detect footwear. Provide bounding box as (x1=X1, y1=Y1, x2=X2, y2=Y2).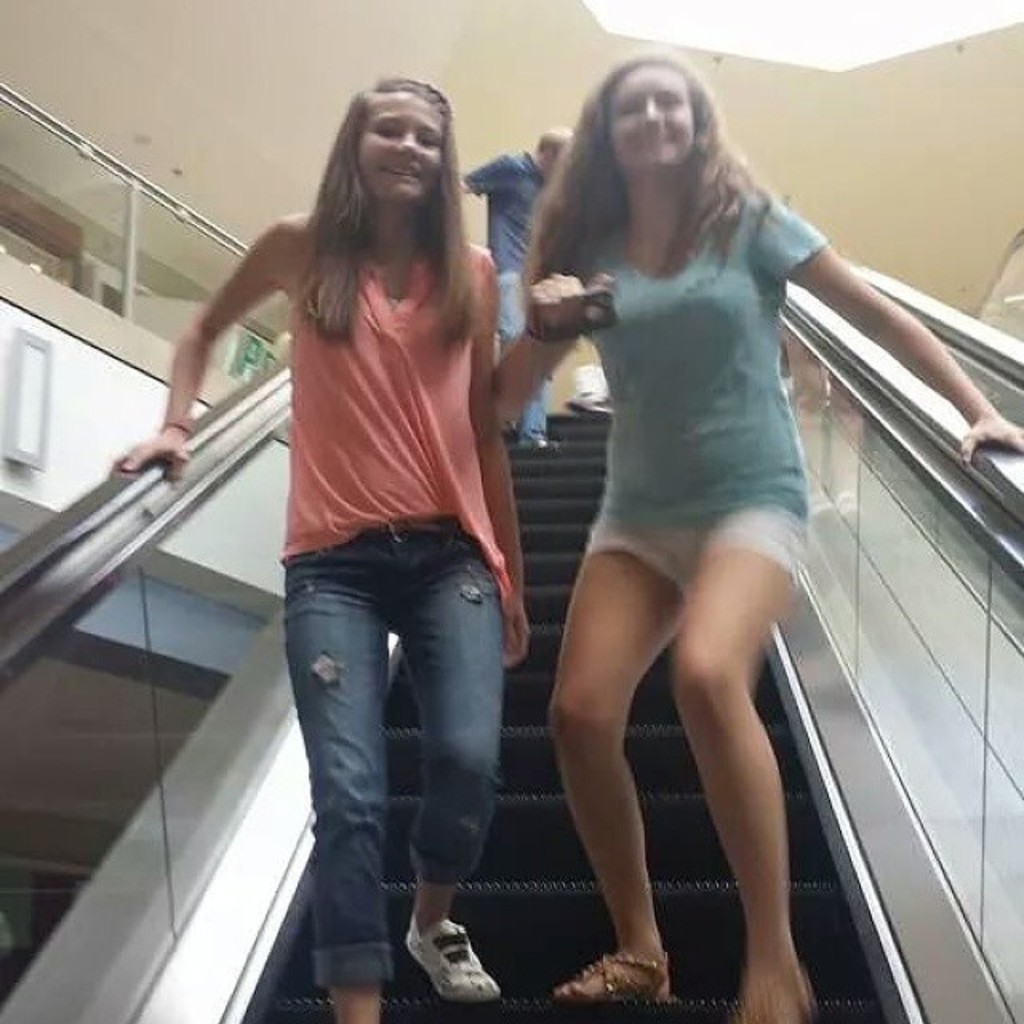
(x1=557, y1=939, x2=670, y2=997).
